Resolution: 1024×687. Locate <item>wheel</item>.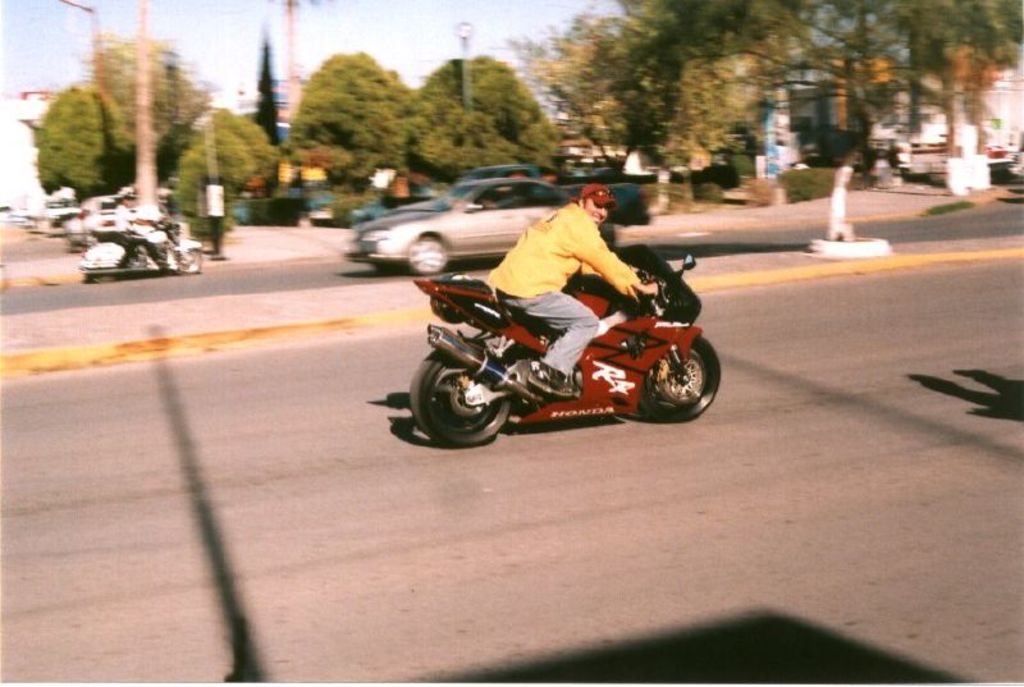
crop(415, 358, 513, 445).
